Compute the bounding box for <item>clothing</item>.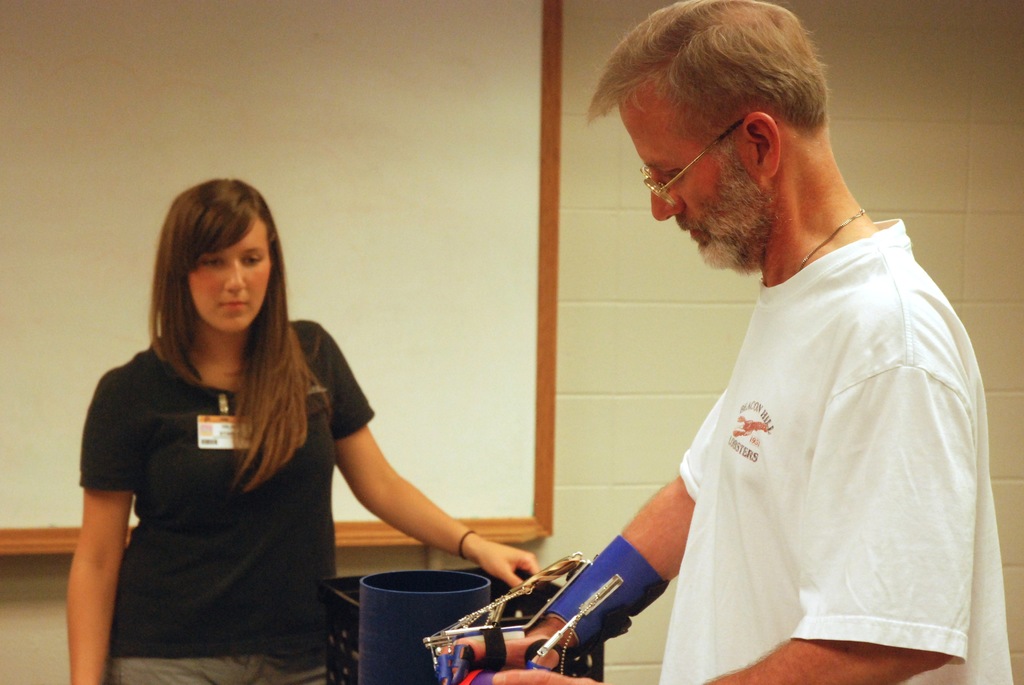
box=[584, 181, 1008, 677].
